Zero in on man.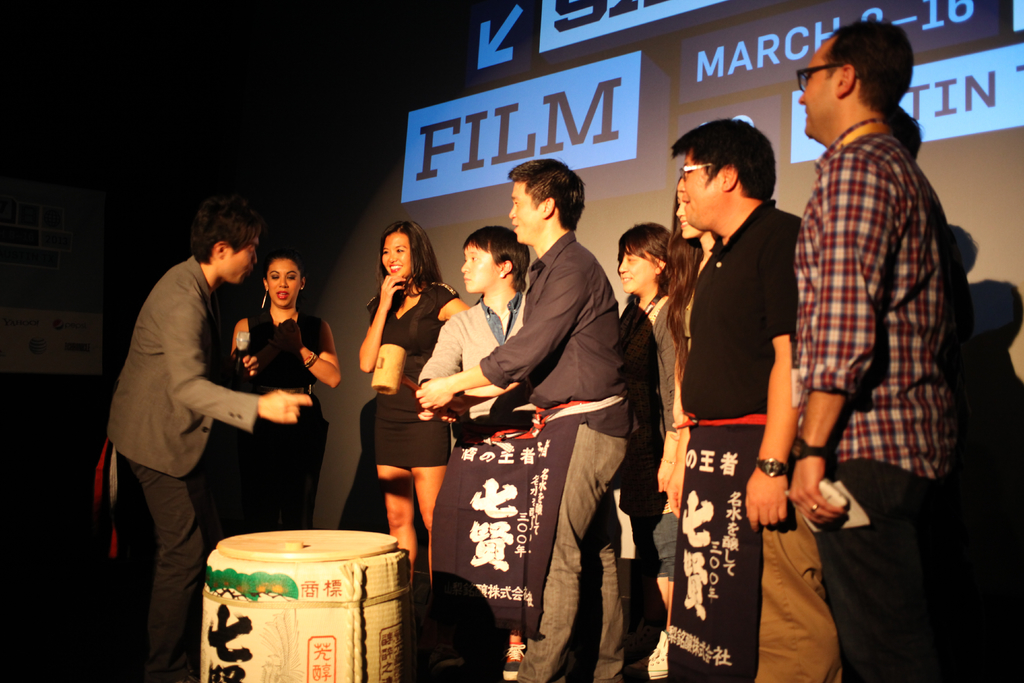
Zeroed in: rect(669, 120, 839, 682).
